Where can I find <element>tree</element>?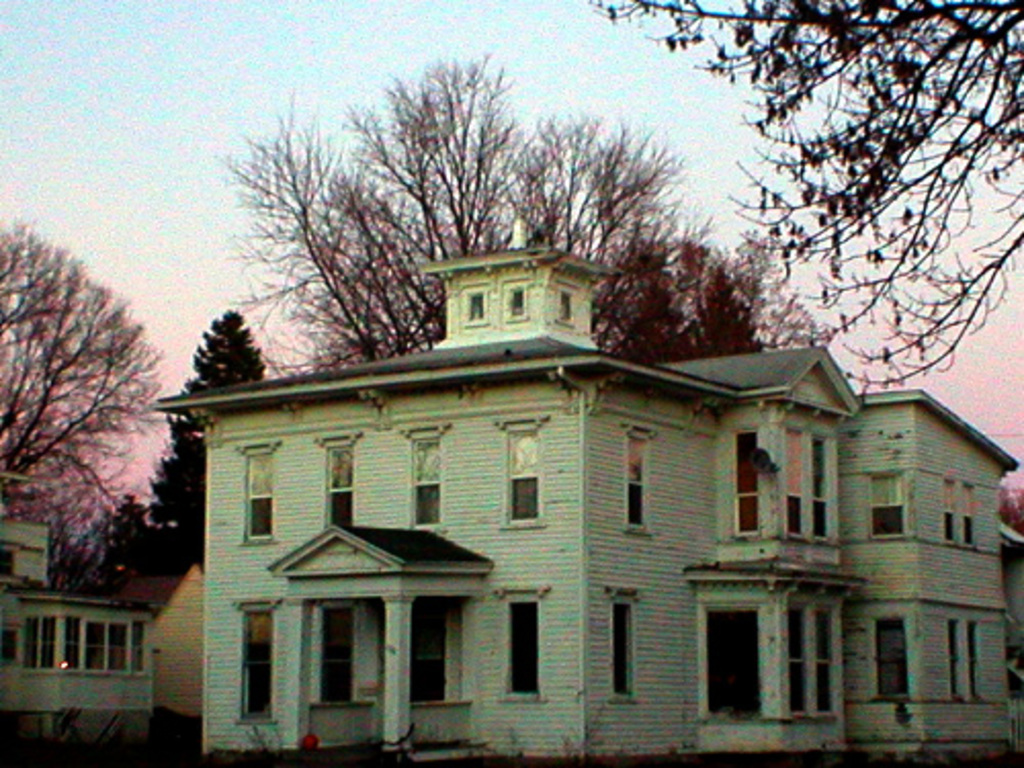
You can find it at 582 0 1022 403.
